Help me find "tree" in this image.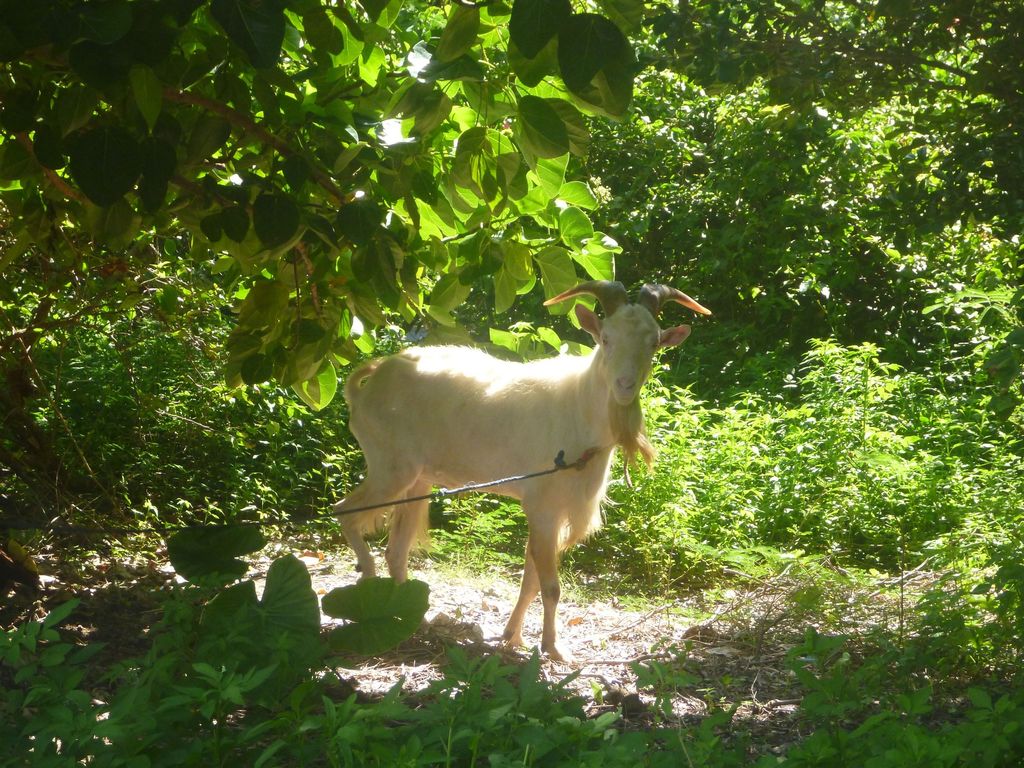
Found it: {"x1": 0, "y1": 0, "x2": 647, "y2": 412}.
